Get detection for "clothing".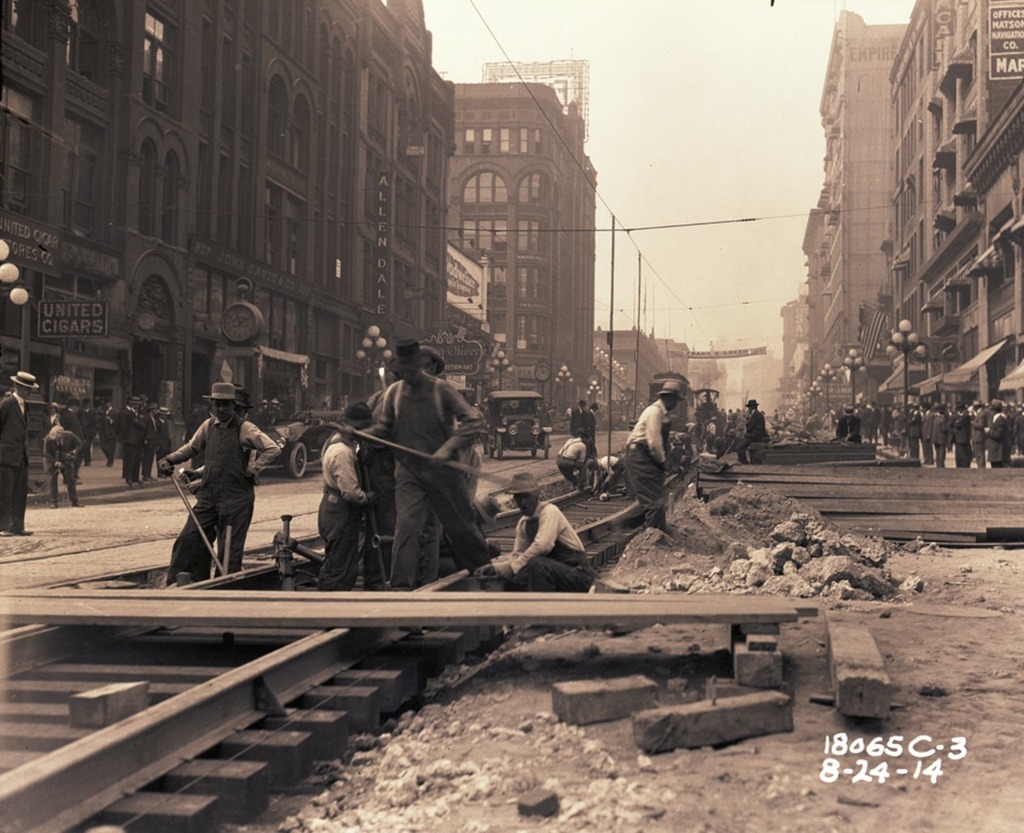
Detection: (969, 414, 990, 462).
